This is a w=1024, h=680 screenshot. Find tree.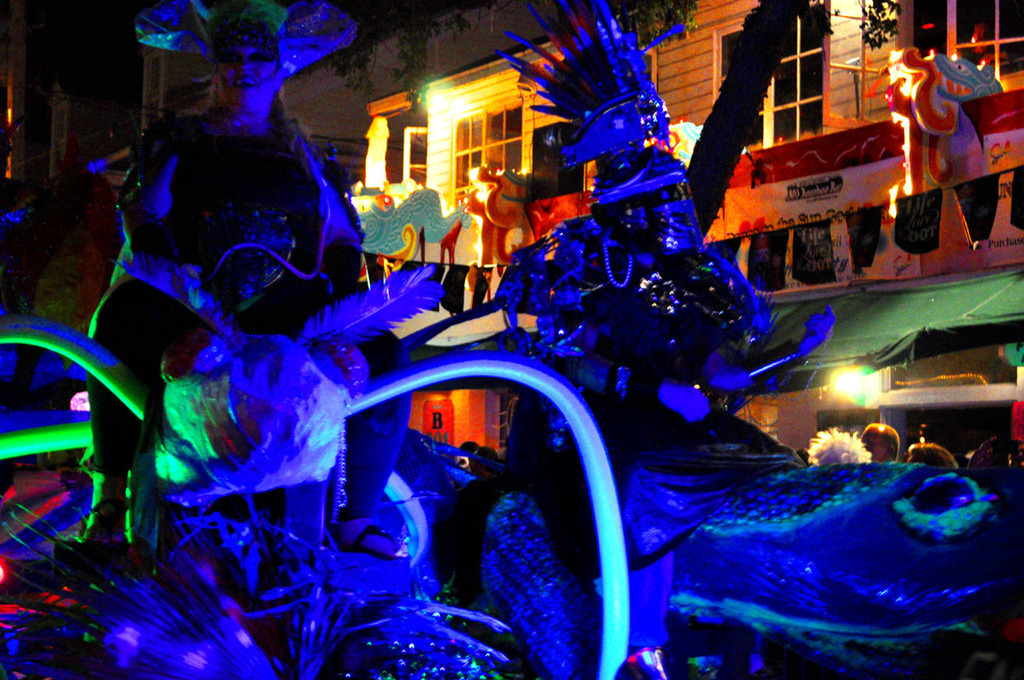
Bounding box: 607,0,911,243.
